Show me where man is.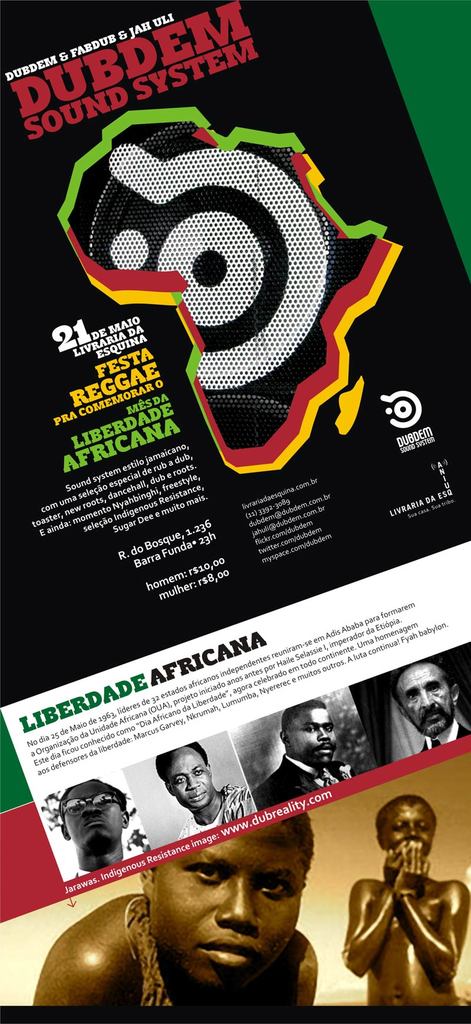
man is at (40, 783, 126, 884).
